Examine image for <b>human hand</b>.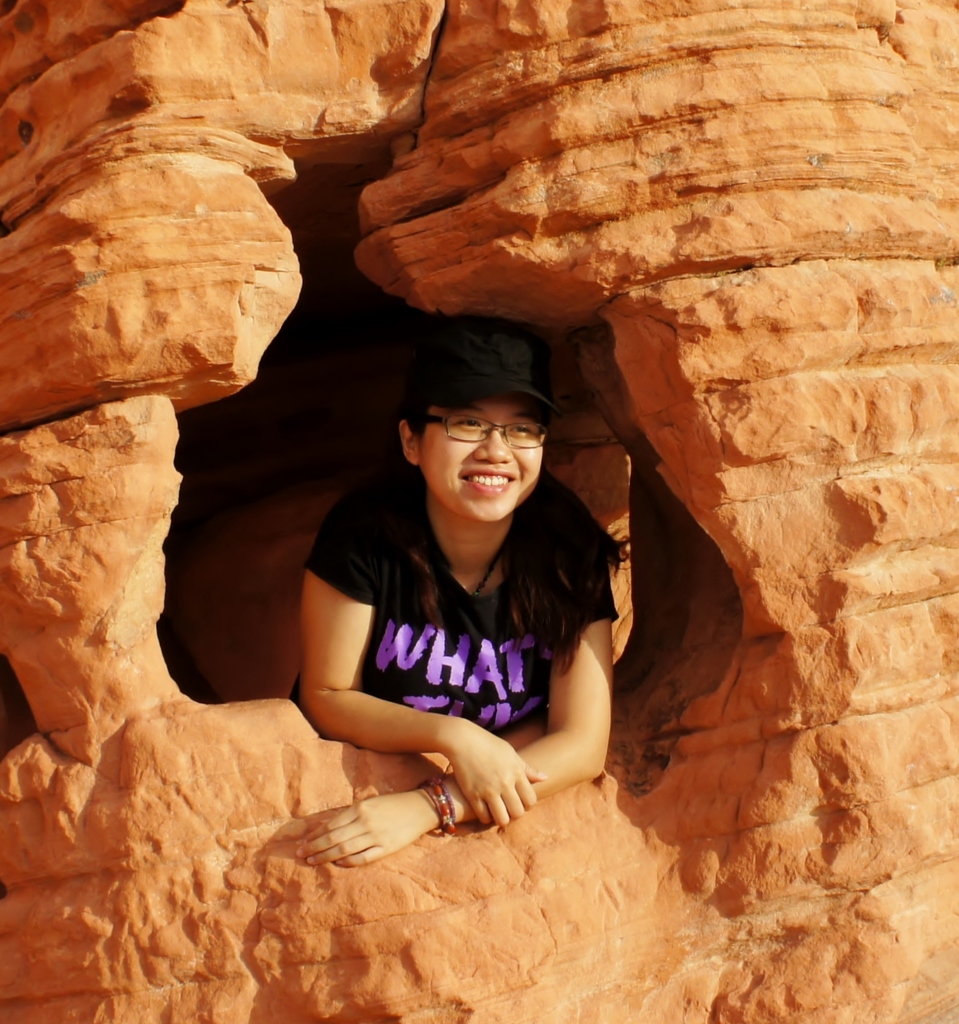
Examination result: detection(295, 792, 426, 870).
